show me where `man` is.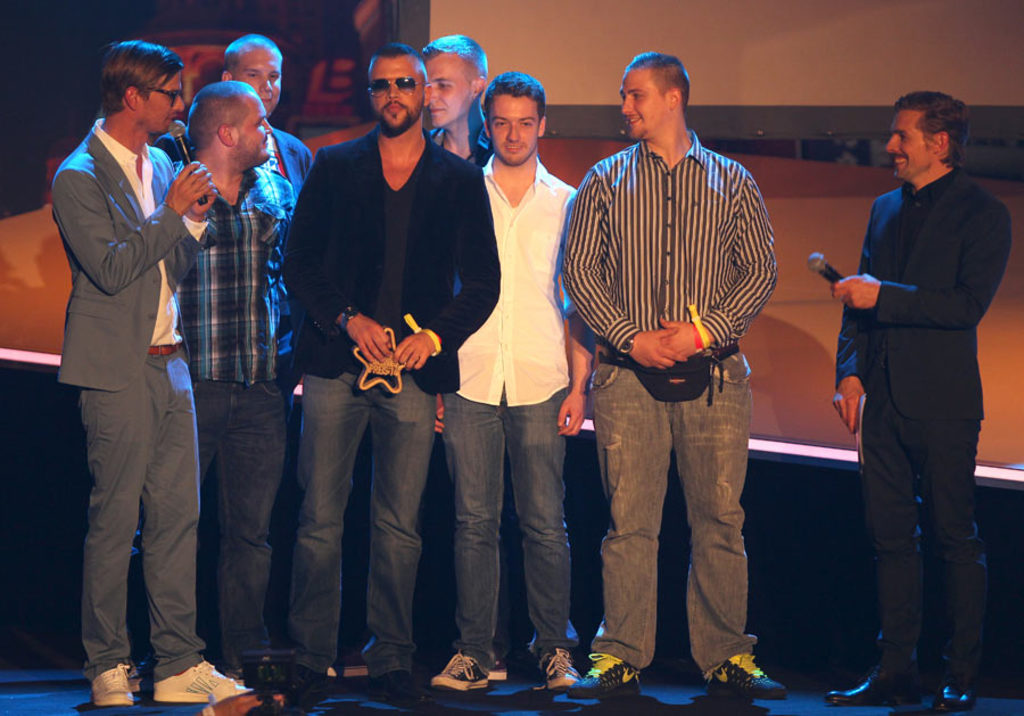
`man` is at rect(565, 51, 783, 701).
